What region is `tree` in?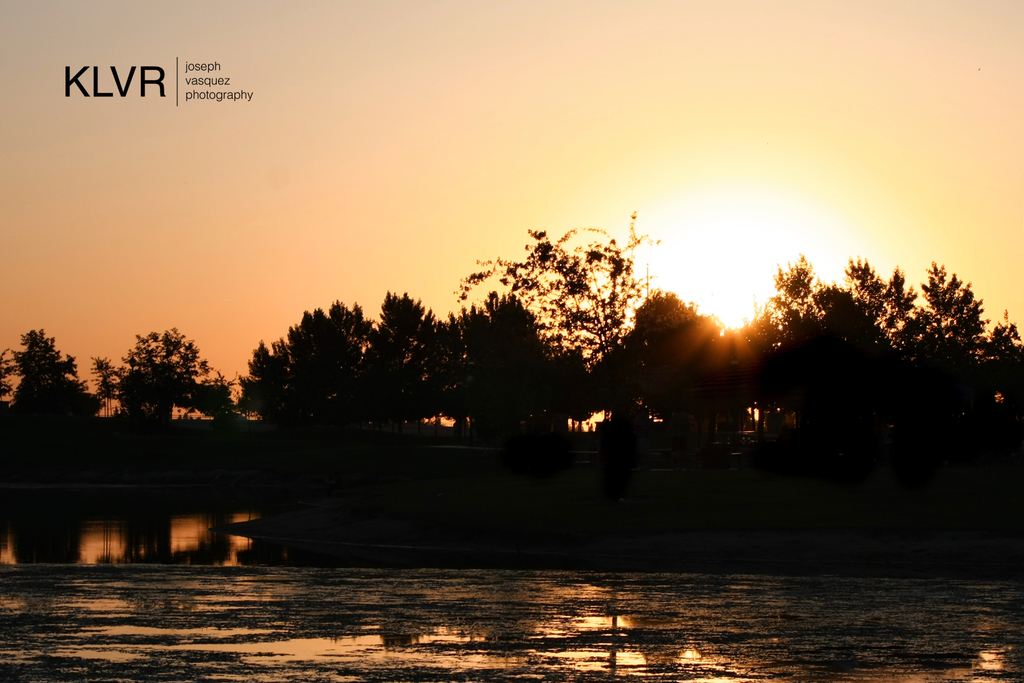
349, 294, 477, 420.
